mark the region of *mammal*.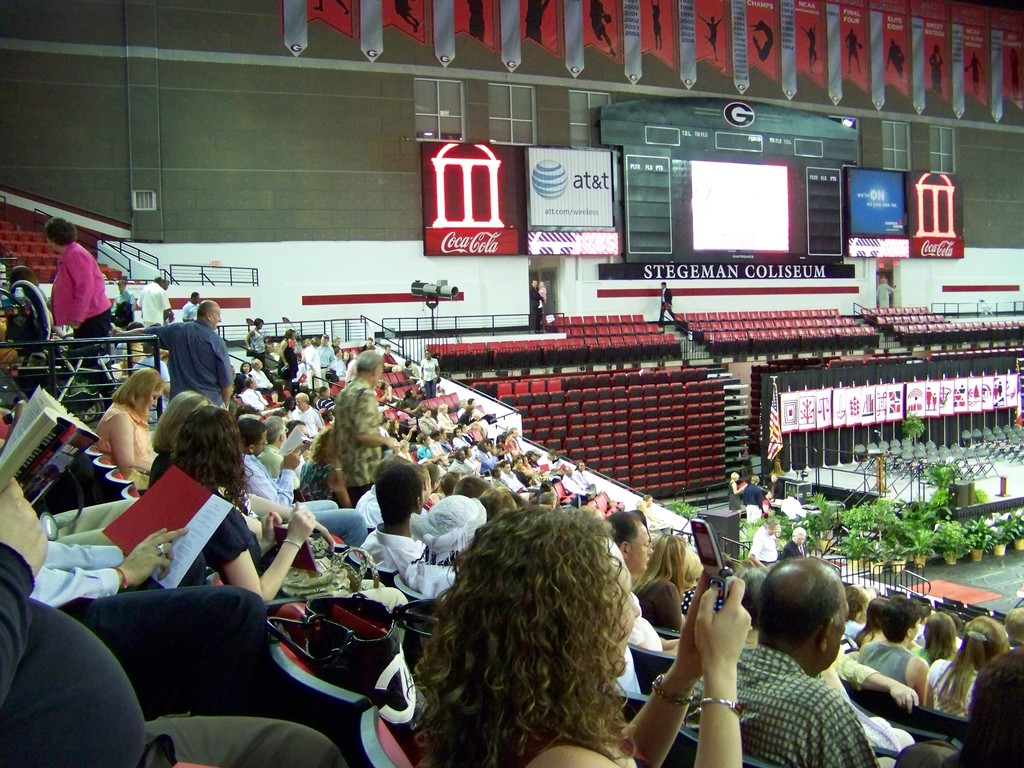
Region: detection(531, 279, 544, 333).
